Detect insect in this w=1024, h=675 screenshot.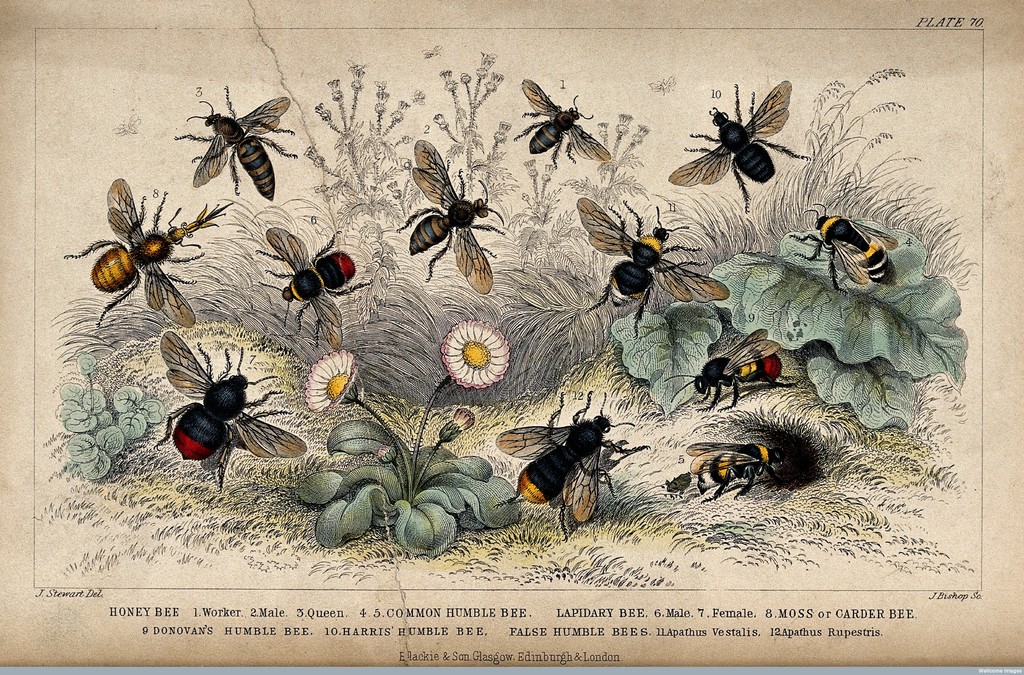
Detection: <region>175, 85, 300, 202</region>.
